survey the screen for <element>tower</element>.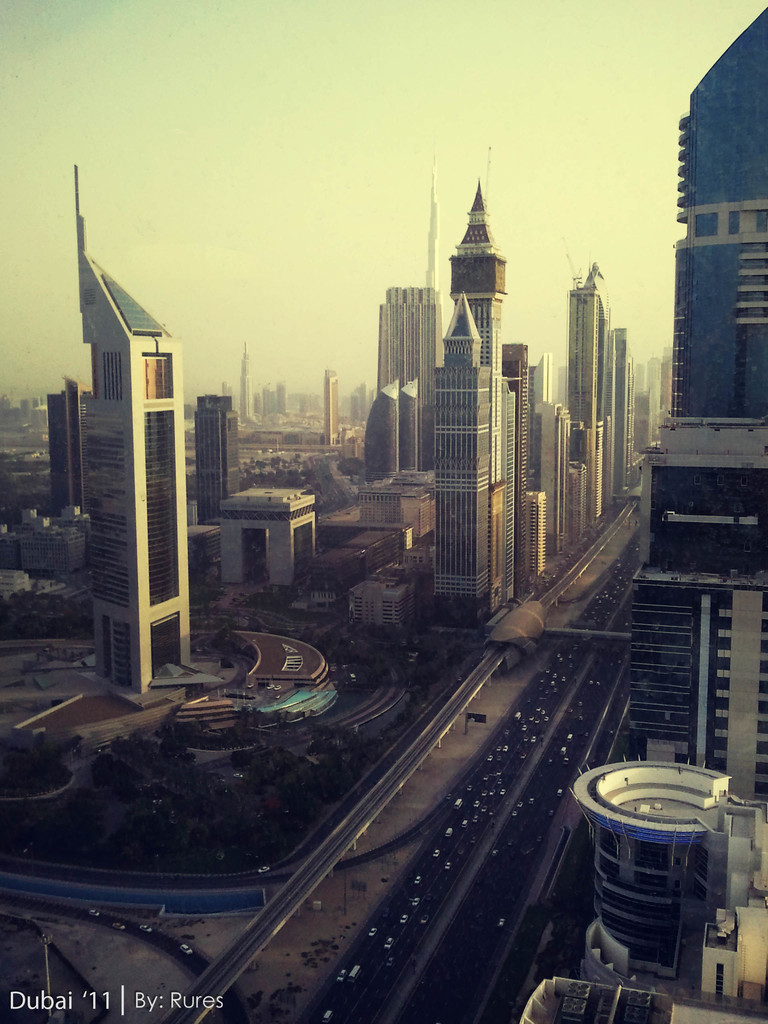
Survey found: bbox(396, 369, 425, 470).
